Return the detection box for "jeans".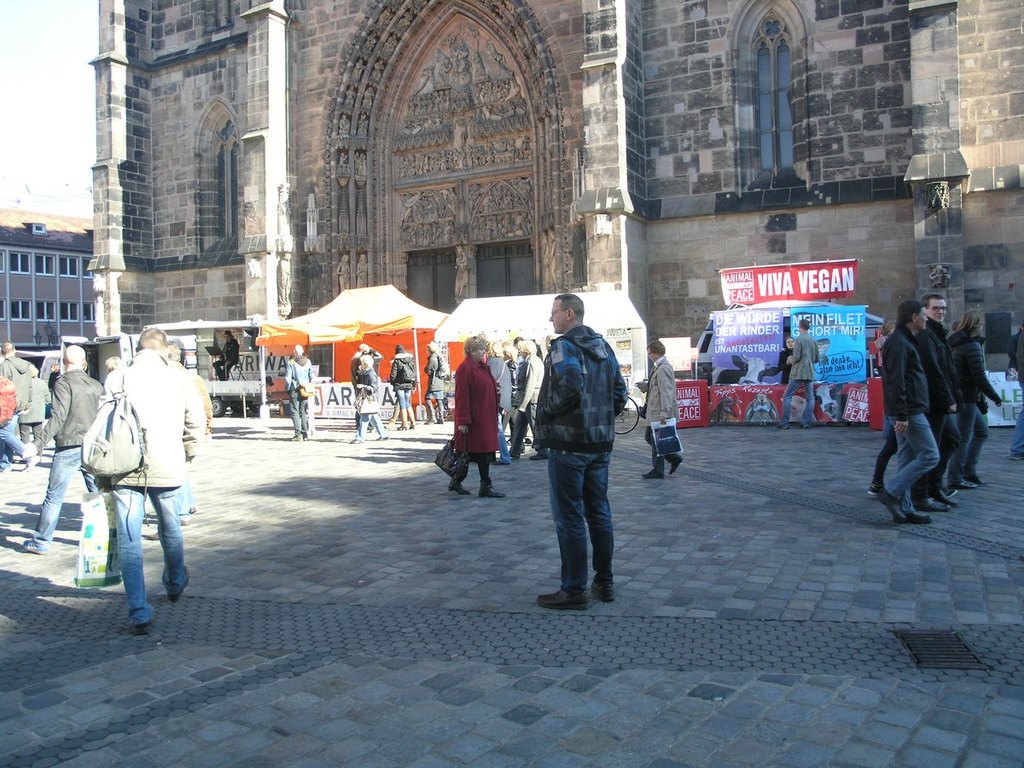
[549, 450, 612, 590].
